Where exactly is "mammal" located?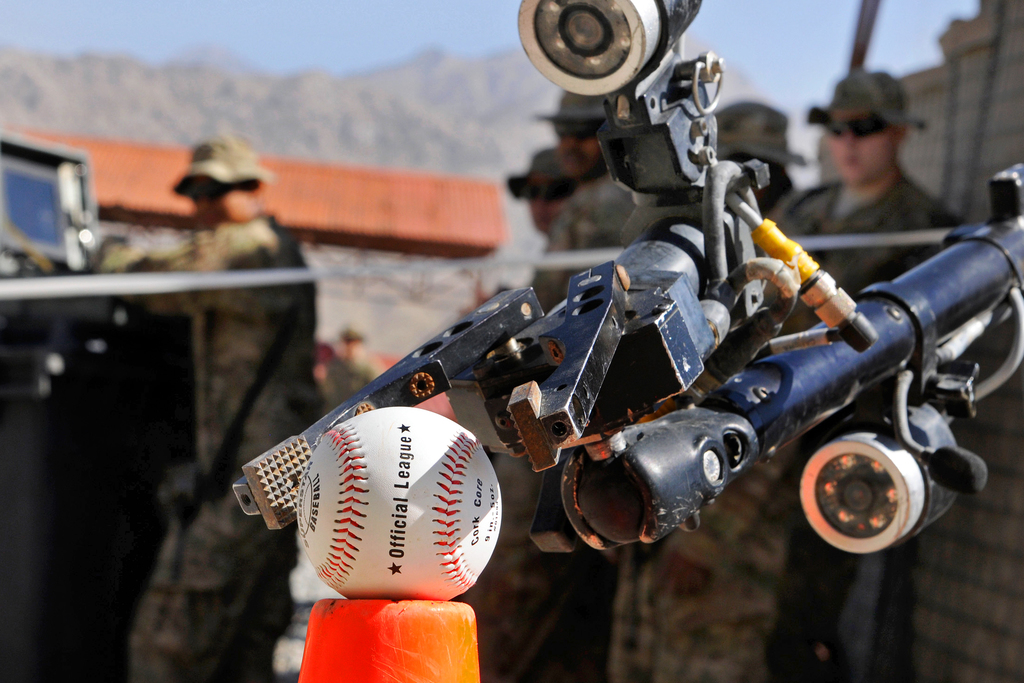
Its bounding box is <box>82,147,321,682</box>.
